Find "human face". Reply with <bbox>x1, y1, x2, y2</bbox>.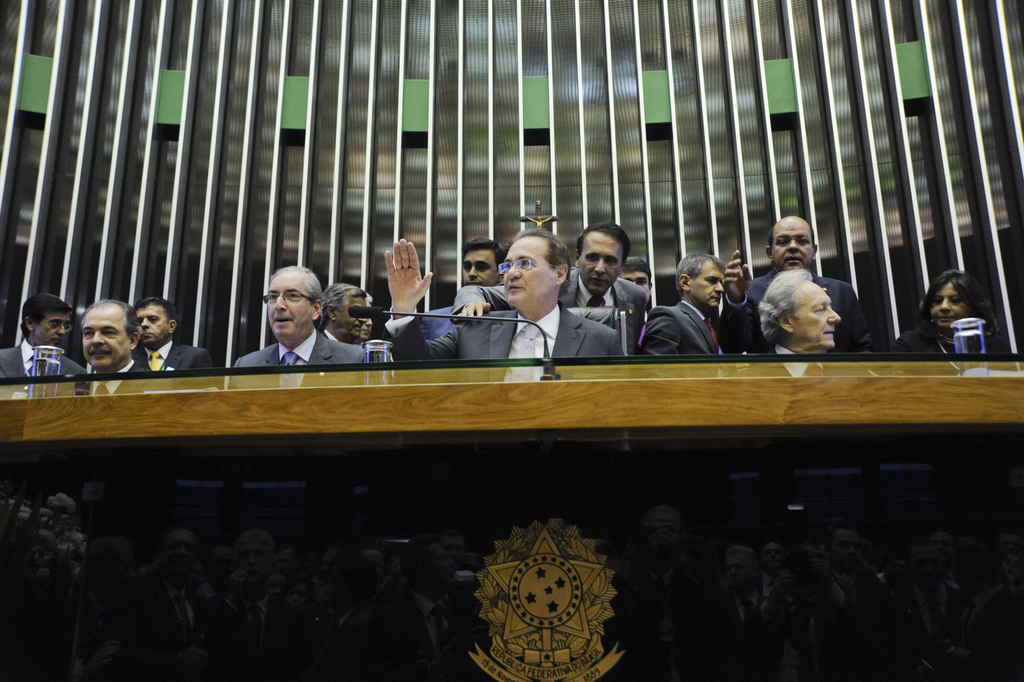
<bbox>136, 304, 166, 346</bbox>.
